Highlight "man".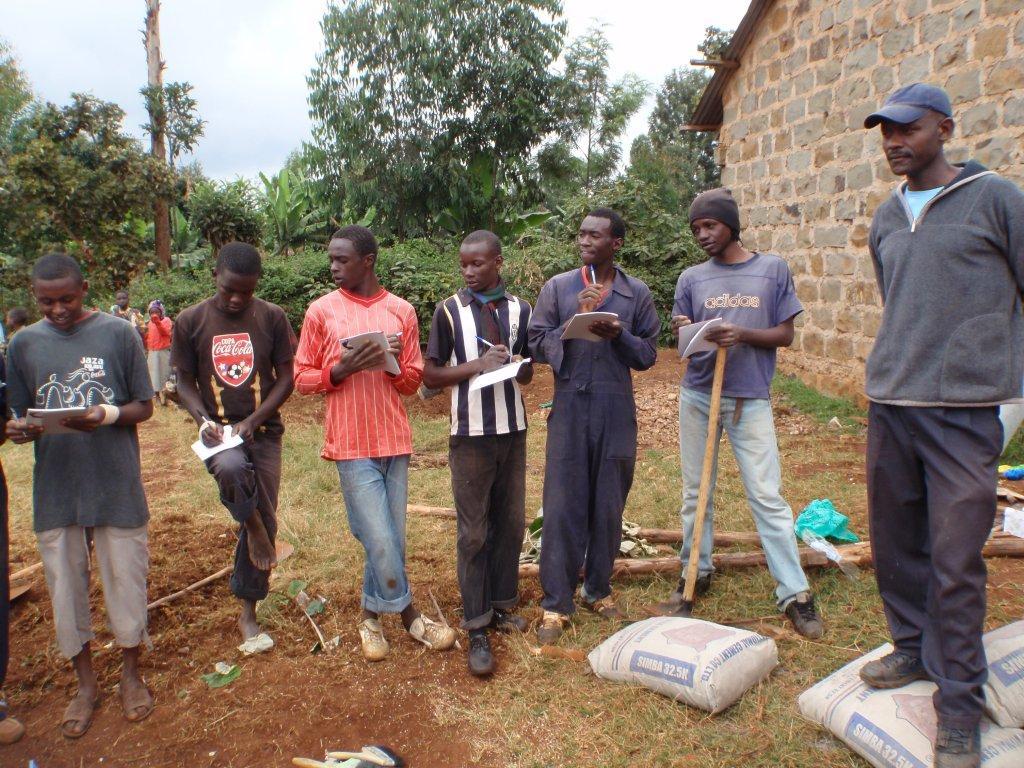
Highlighted region: box(6, 256, 150, 744).
